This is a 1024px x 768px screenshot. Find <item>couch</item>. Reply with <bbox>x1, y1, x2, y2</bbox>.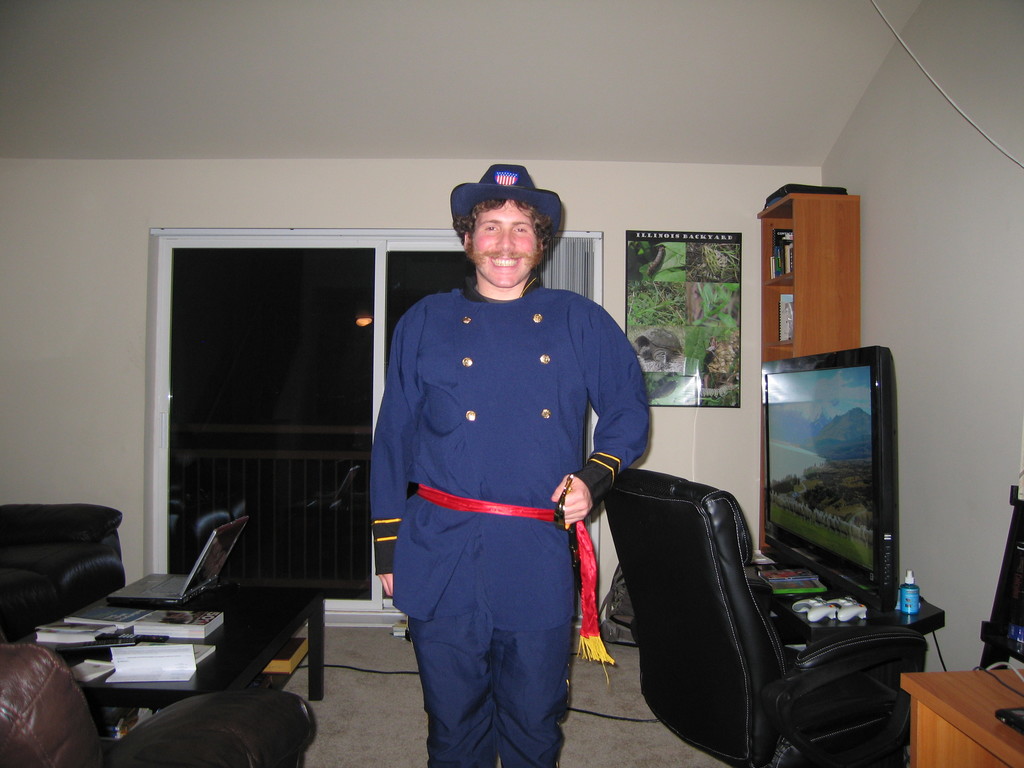
<bbox>0, 639, 316, 767</bbox>.
